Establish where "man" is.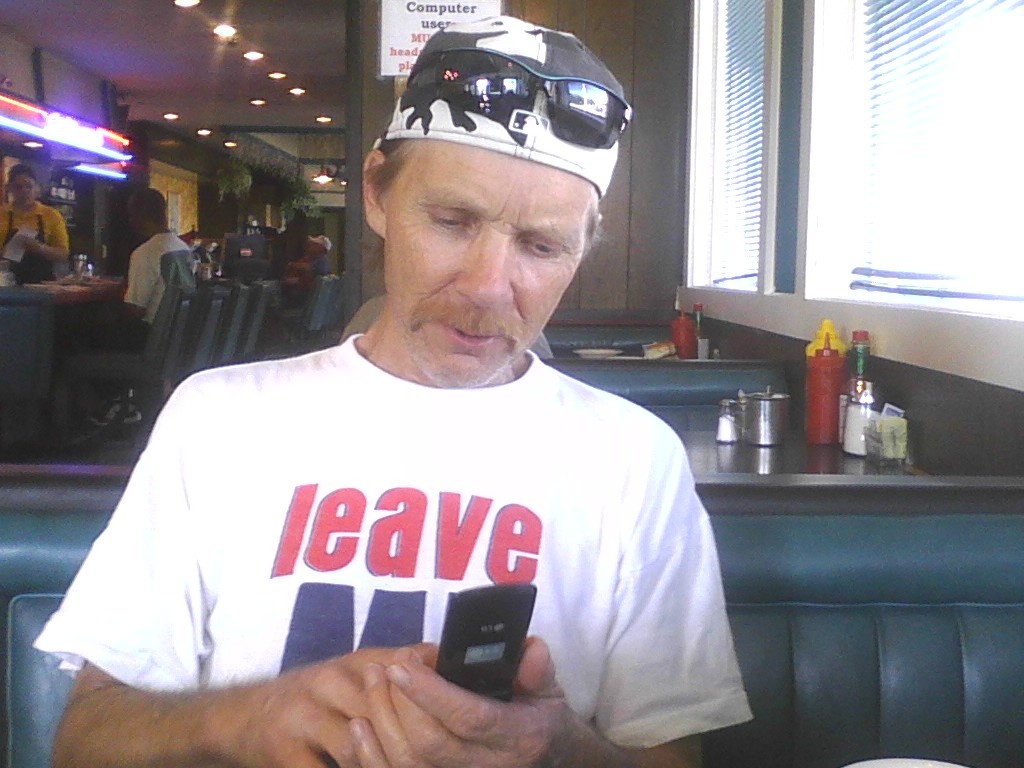
Established at (x1=70, y1=190, x2=197, y2=427).
